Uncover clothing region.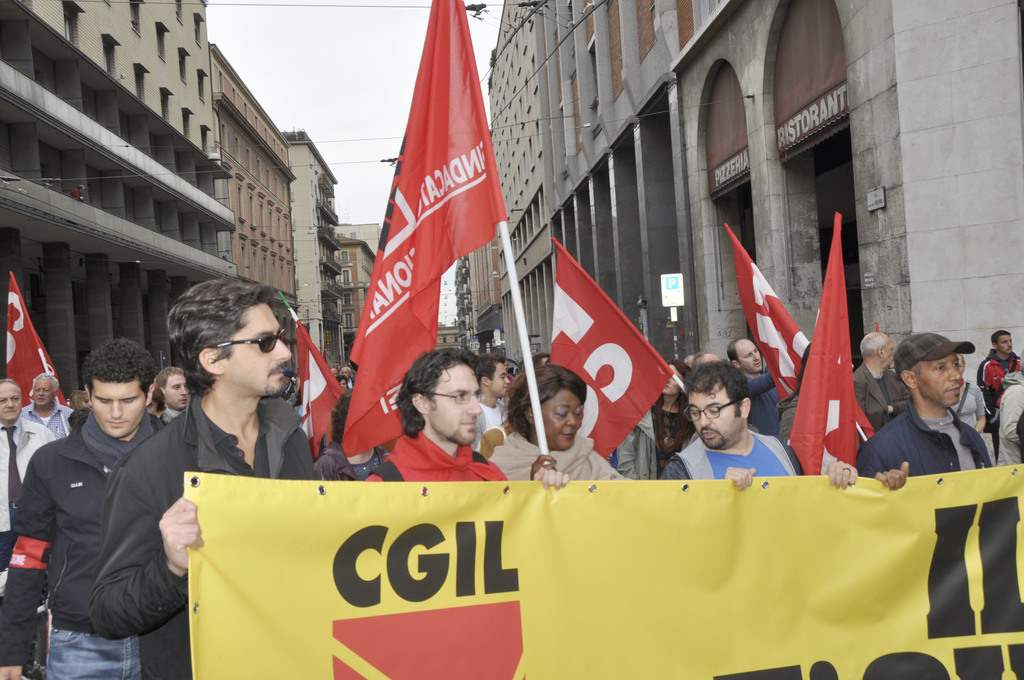
Uncovered: 976/350/1023/465.
